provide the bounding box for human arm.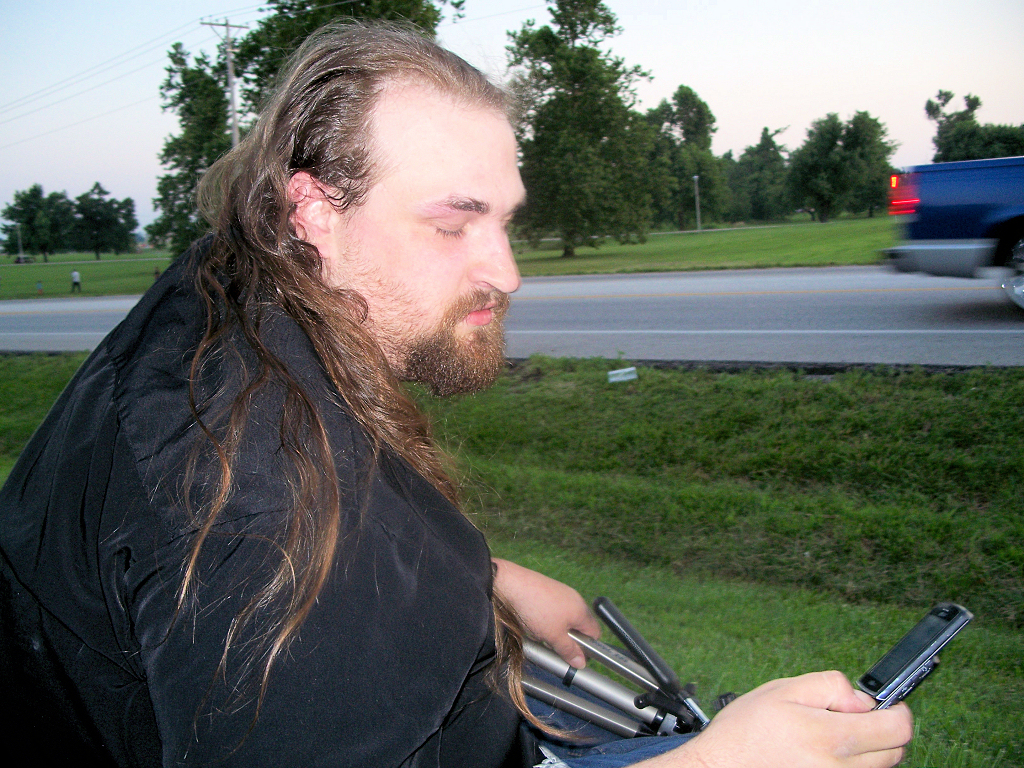
(x1=164, y1=504, x2=909, y2=767).
